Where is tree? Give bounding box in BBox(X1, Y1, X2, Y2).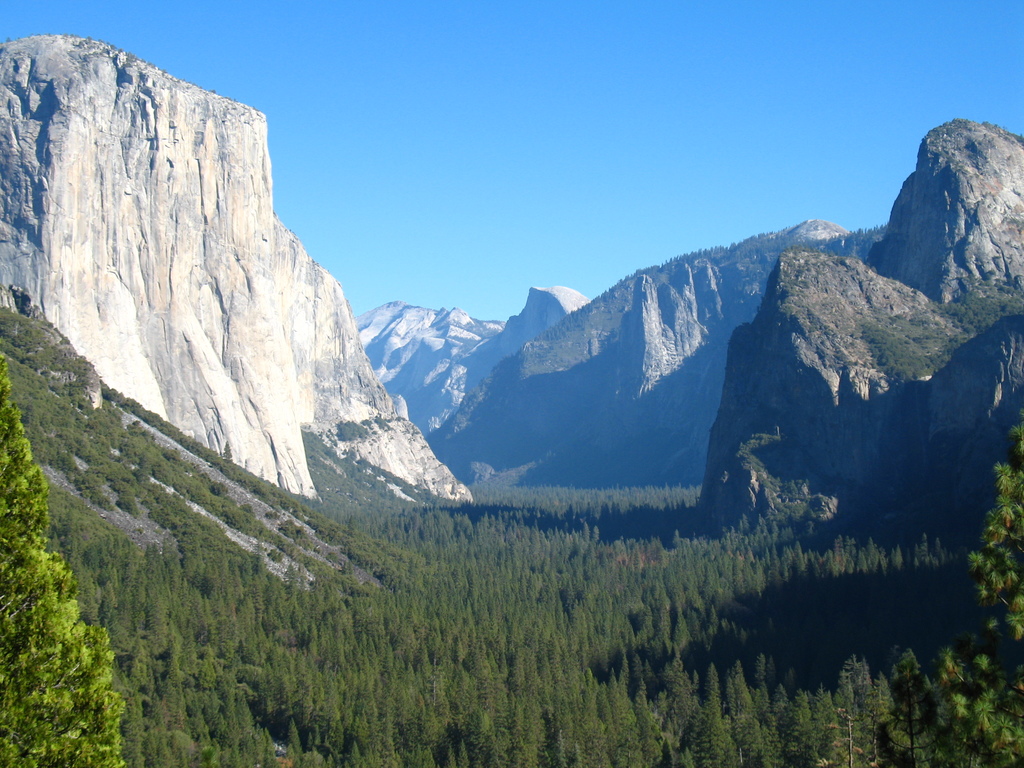
BBox(901, 416, 1023, 767).
